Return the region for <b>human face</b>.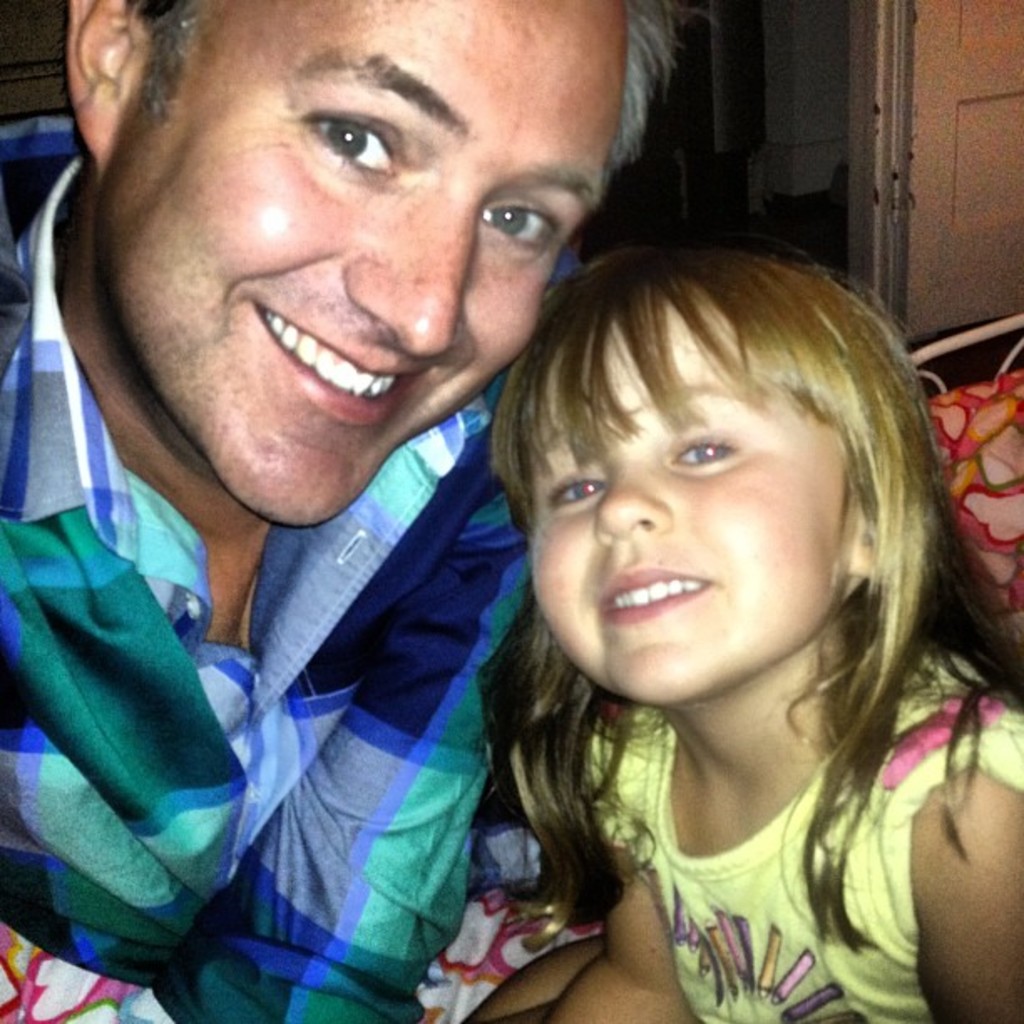
(left=534, top=279, right=857, bottom=689).
